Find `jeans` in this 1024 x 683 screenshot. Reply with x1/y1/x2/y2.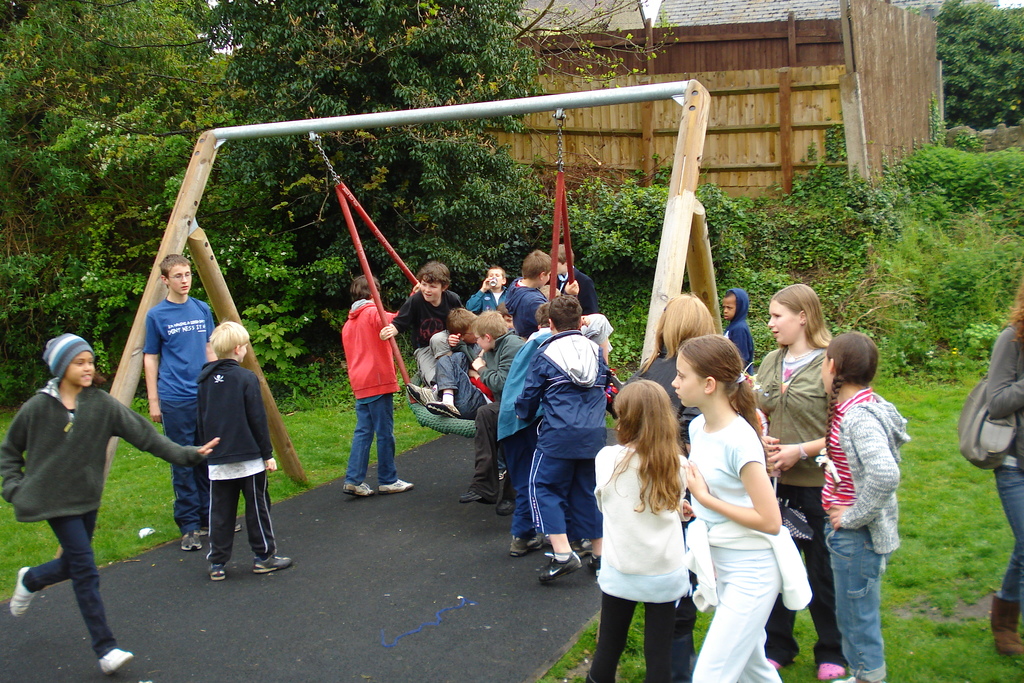
497/431/546/533.
